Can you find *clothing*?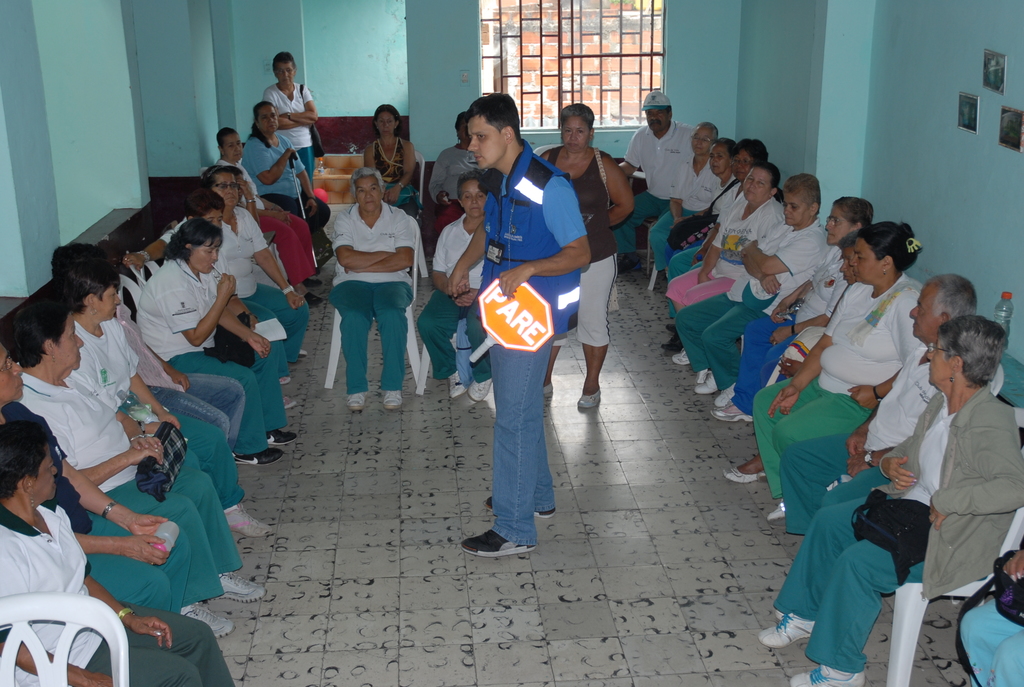
Yes, bounding box: <region>164, 195, 270, 287</region>.
